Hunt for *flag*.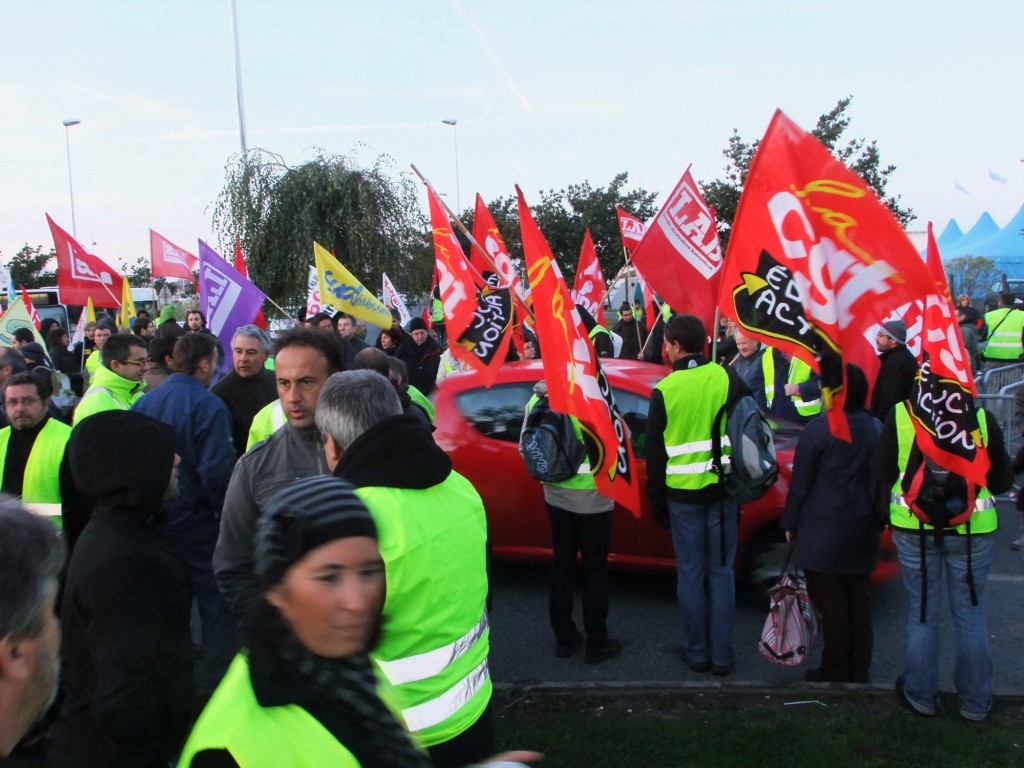
Hunted down at crop(146, 230, 208, 287).
